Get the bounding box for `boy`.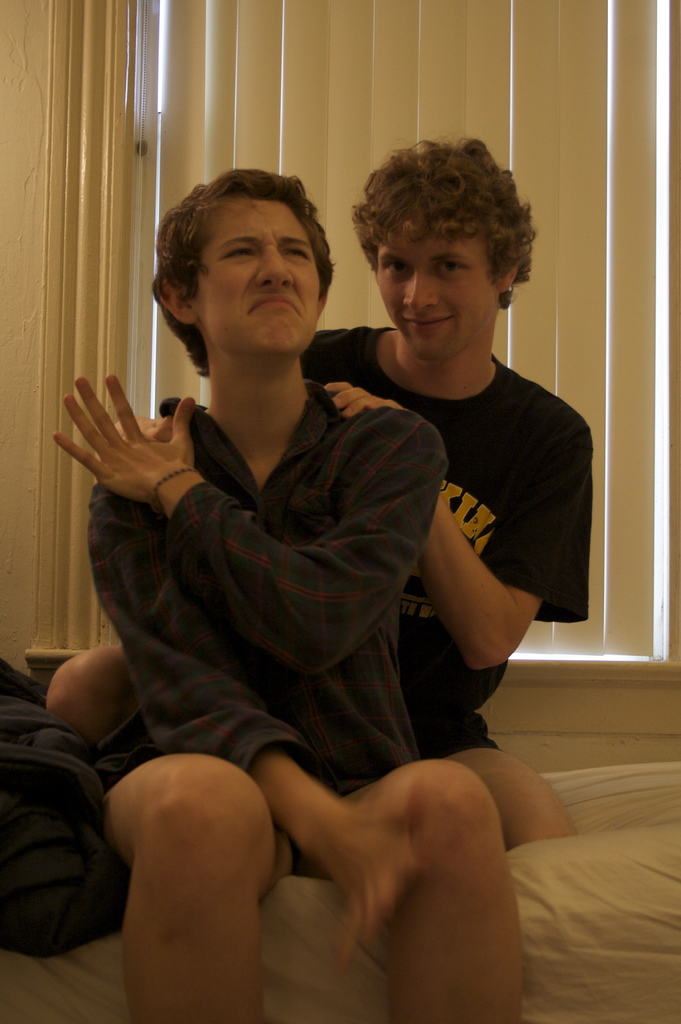
[x1=47, y1=141, x2=595, y2=854].
